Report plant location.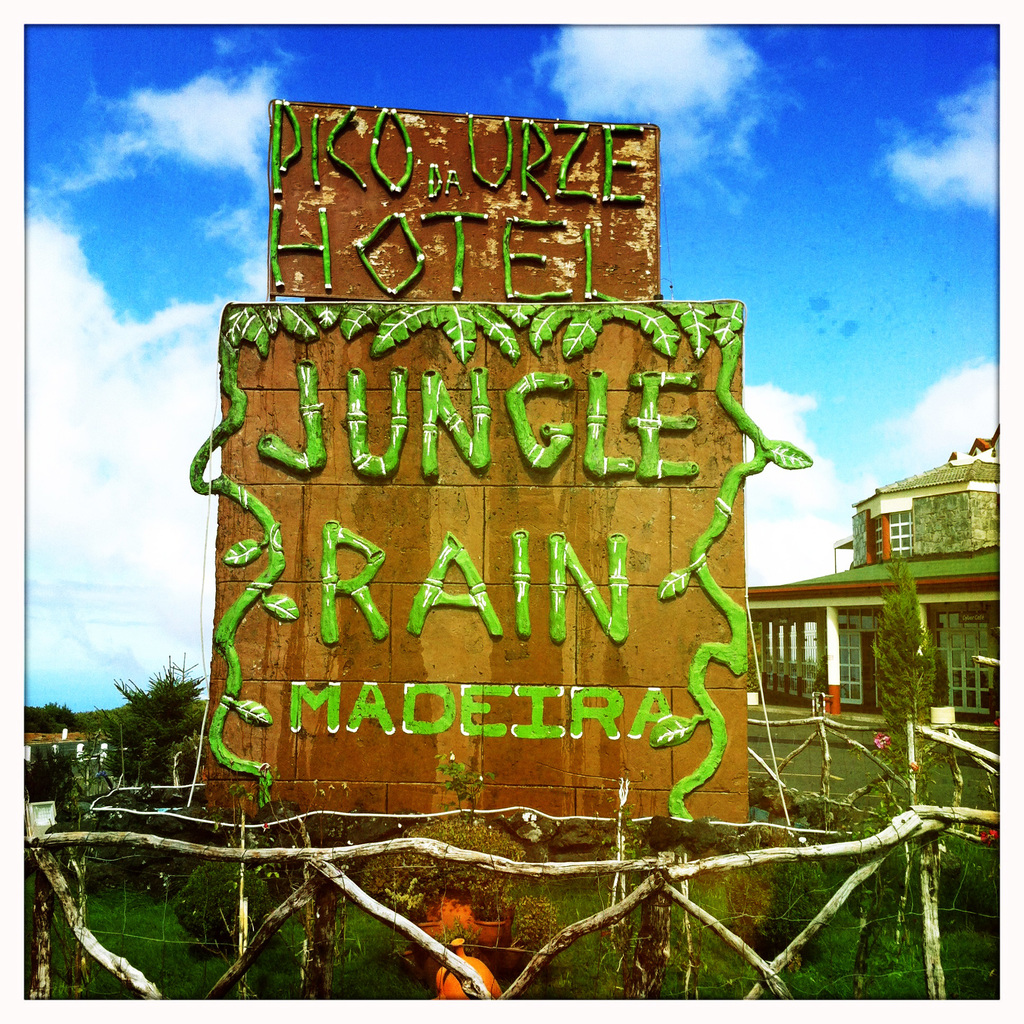
Report: box=[426, 749, 497, 817].
